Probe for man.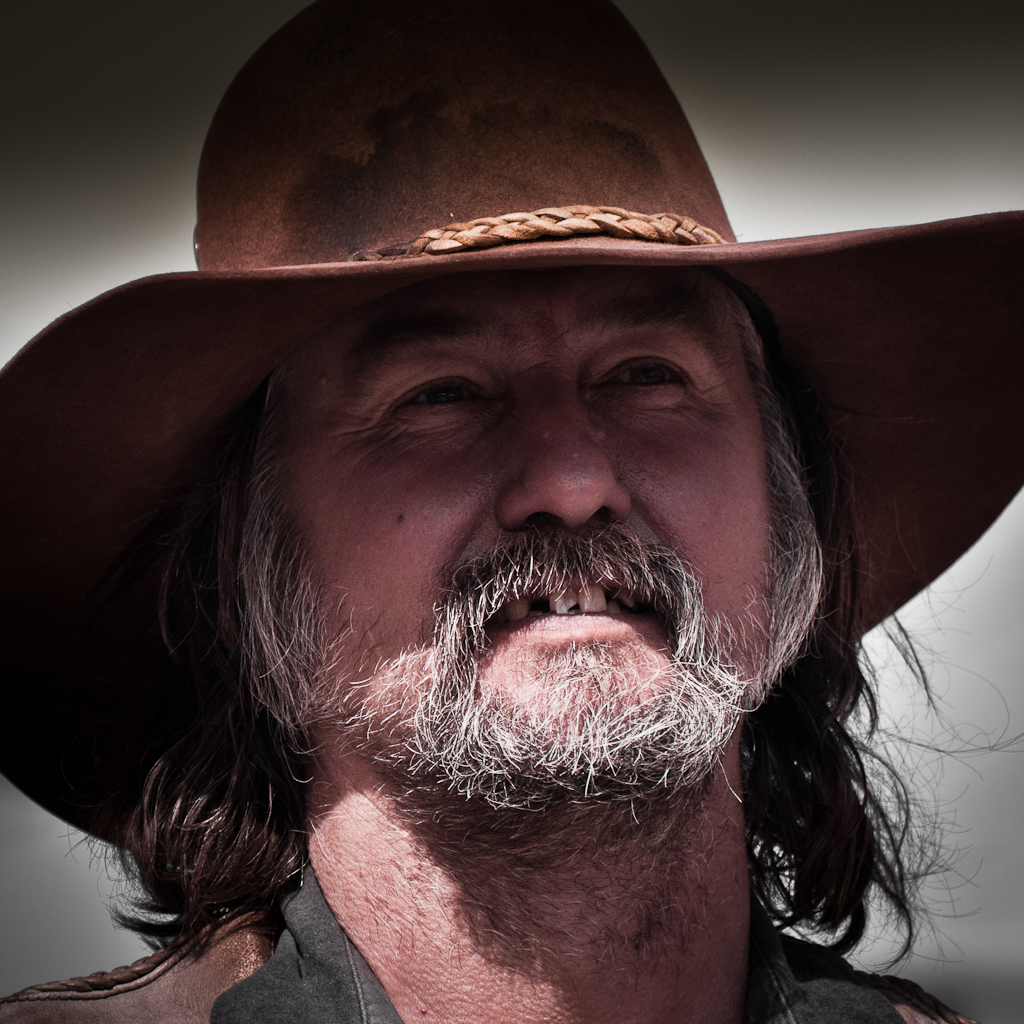
Probe result: l=0, t=3, r=1023, b=1023.
